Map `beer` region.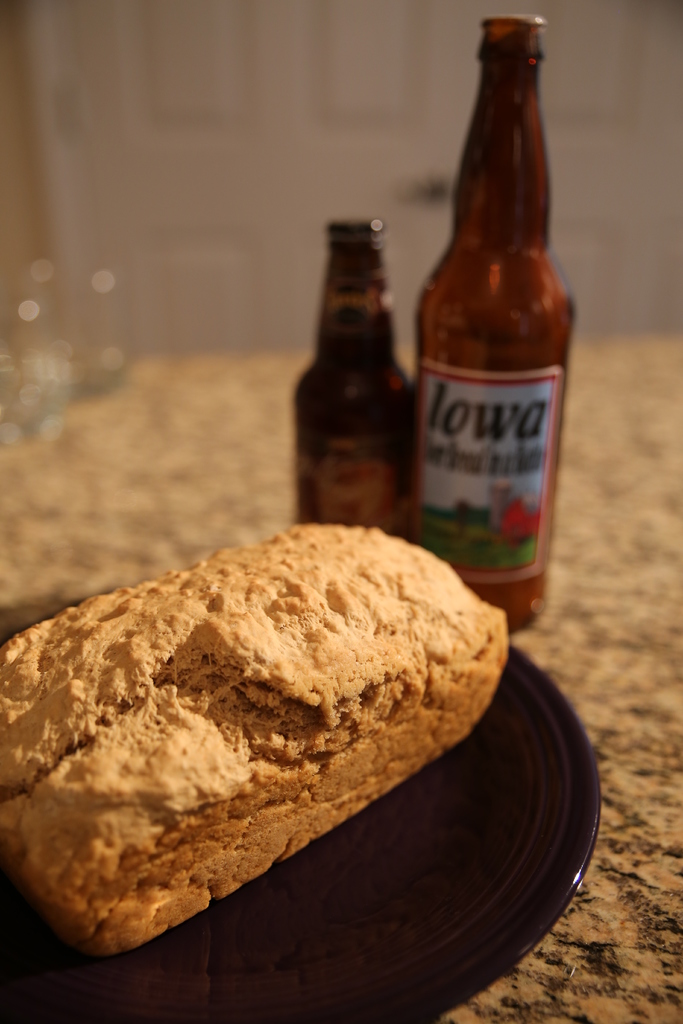
Mapped to [left=411, top=19, right=584, bottom=627].
